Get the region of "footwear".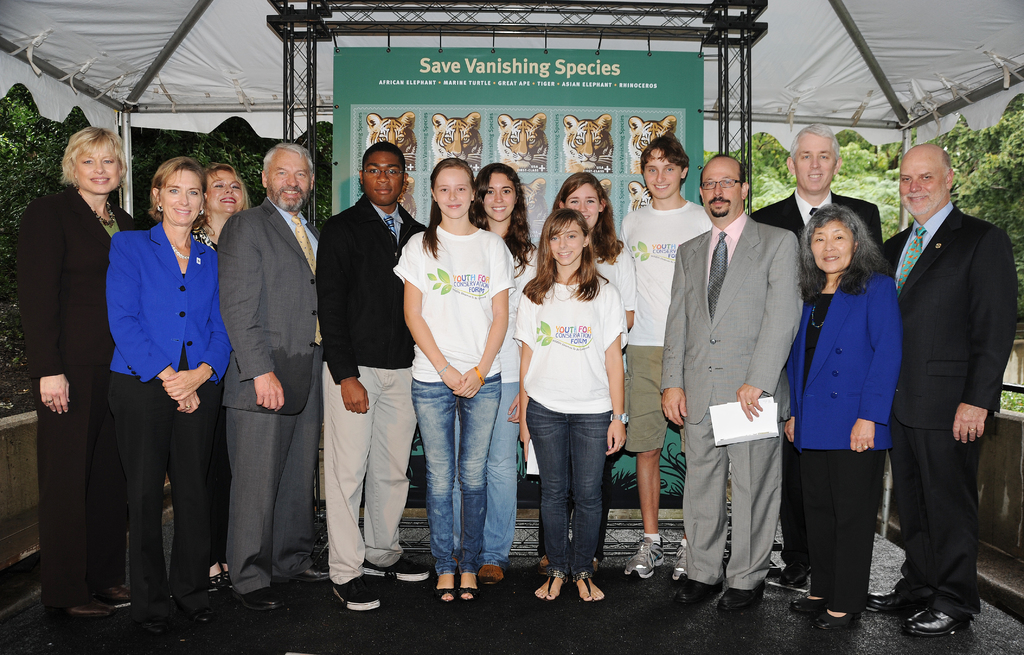
bbox=(670, 542, 689, 582).
